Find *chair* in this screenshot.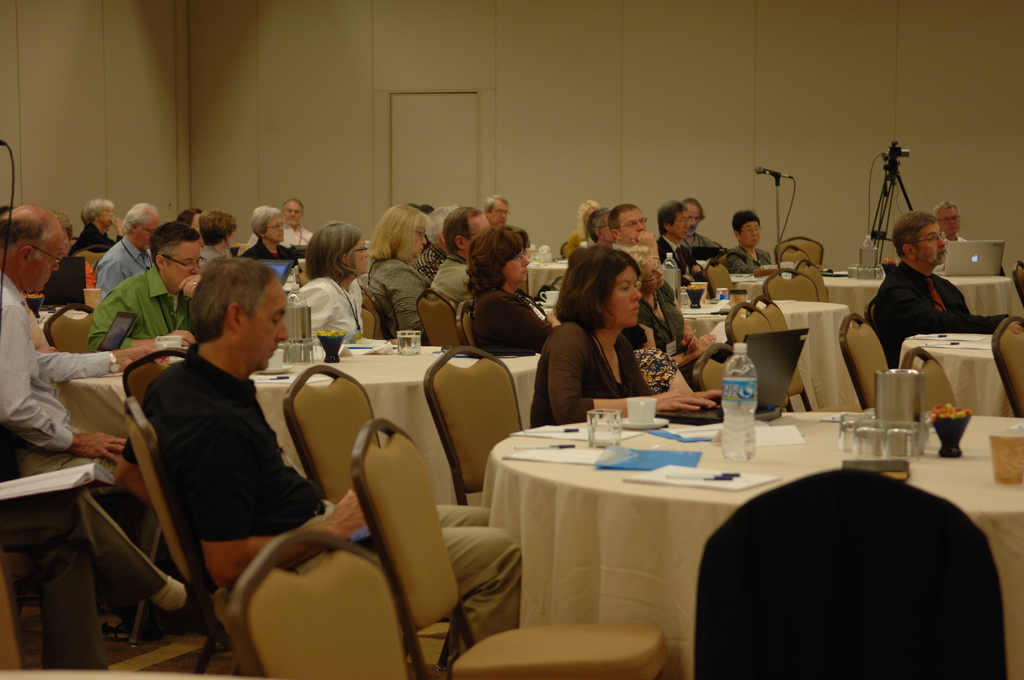
The bounding box for *chair* is 455,295,488,350.
